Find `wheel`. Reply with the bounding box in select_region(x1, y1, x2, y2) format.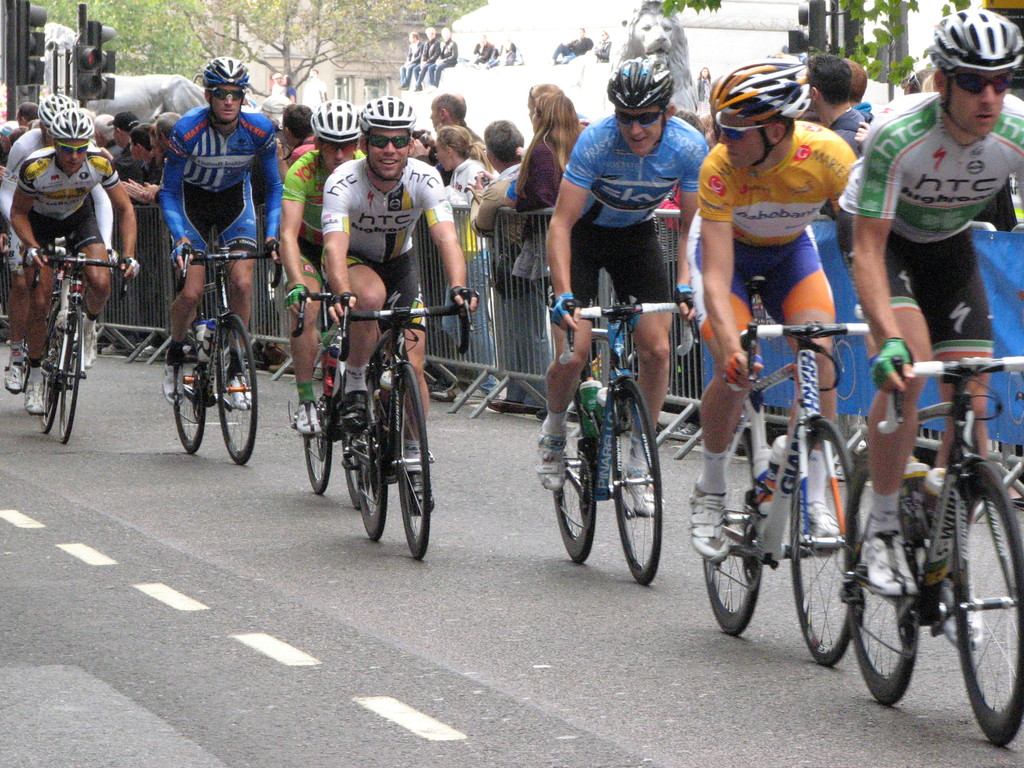
select_region(831, 339, 856, 400).
